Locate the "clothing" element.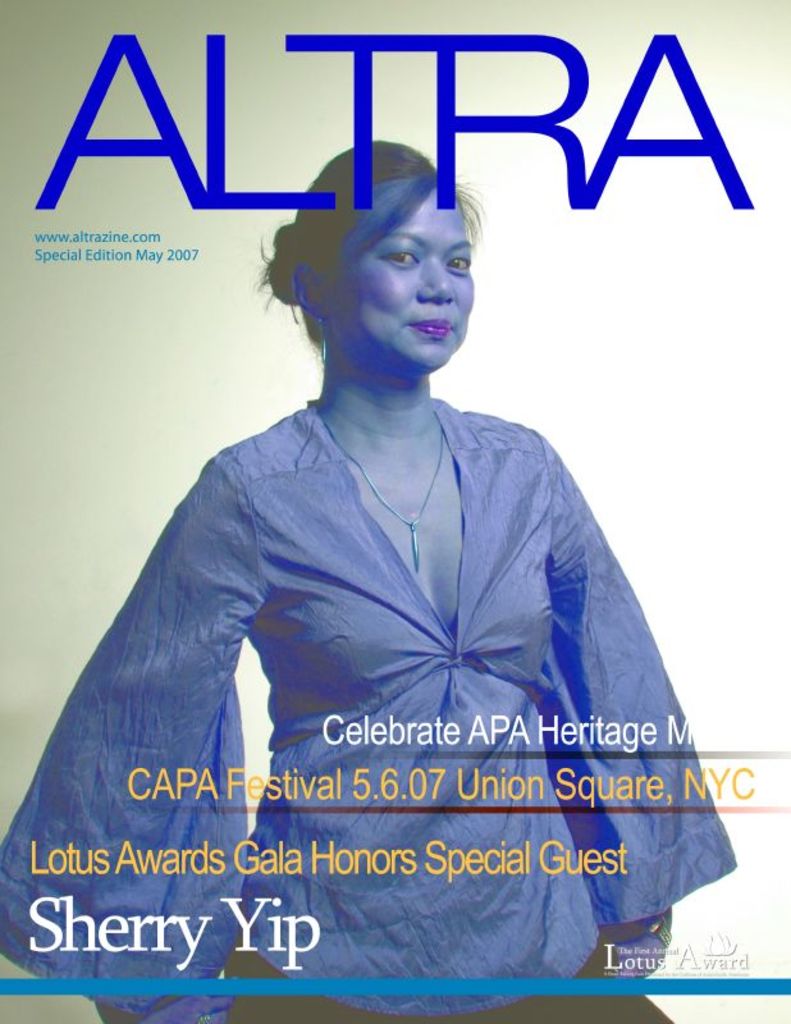
Element bbox: (92,314,644,946).
